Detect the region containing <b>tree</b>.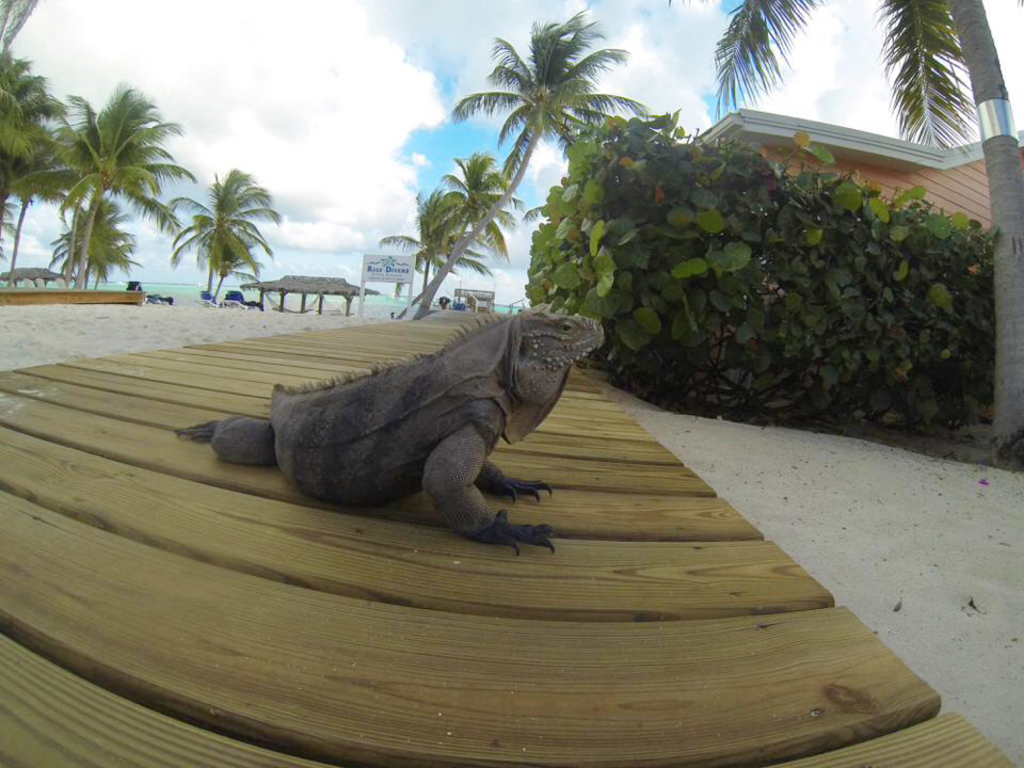
<region>201, 233, 266, 305</region>.
